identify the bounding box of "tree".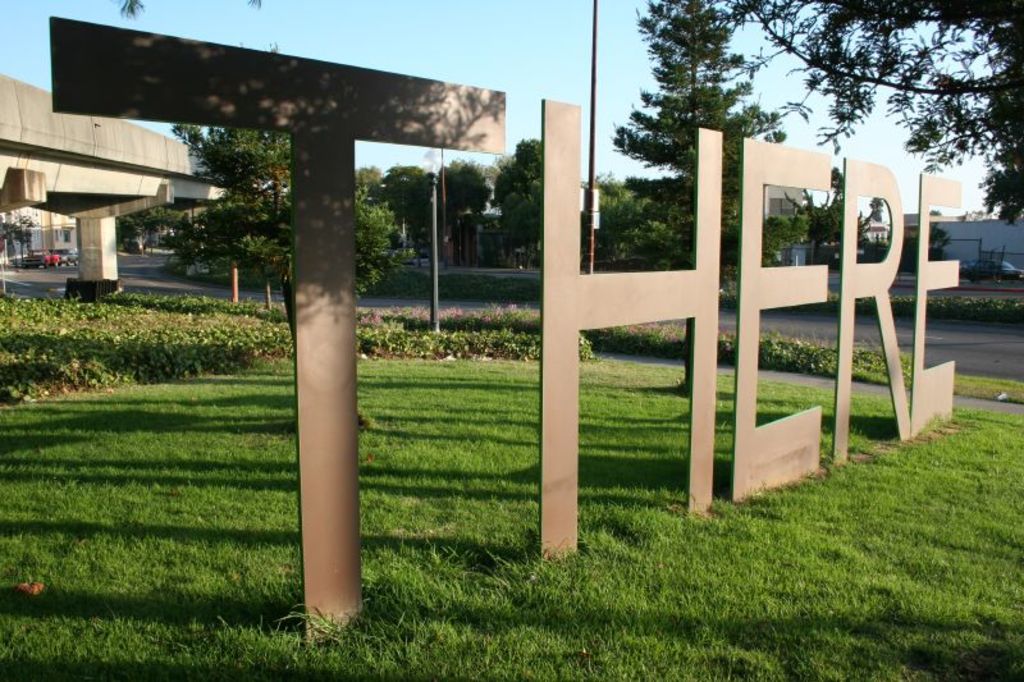
[left=376, top=163, right=443, bottom=252].
